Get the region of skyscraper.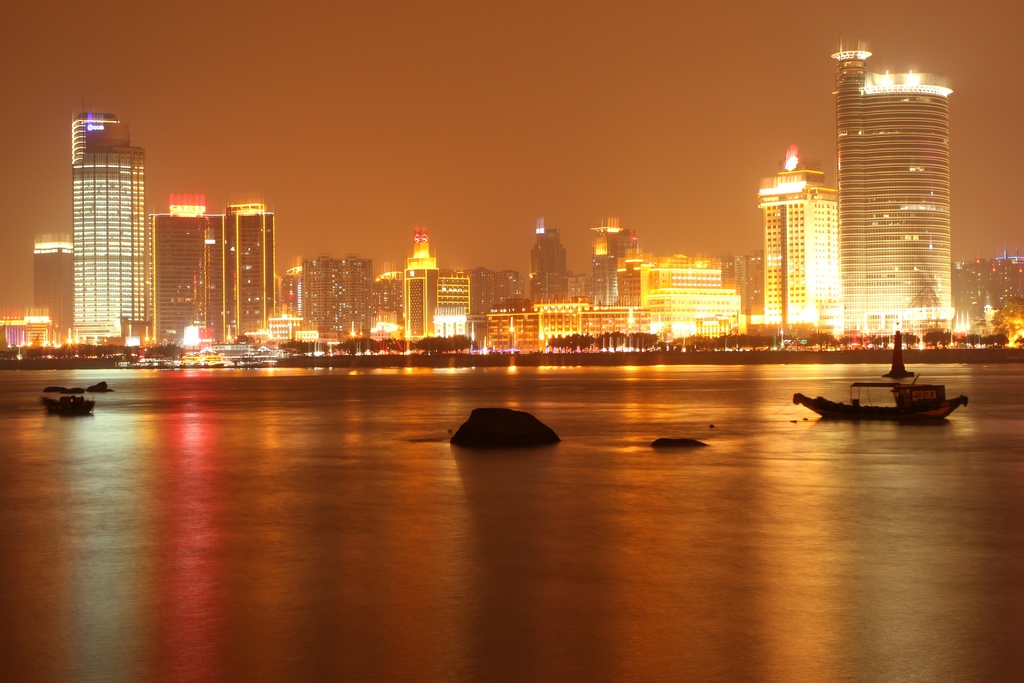
Rect(145, 190, 216, 356).
